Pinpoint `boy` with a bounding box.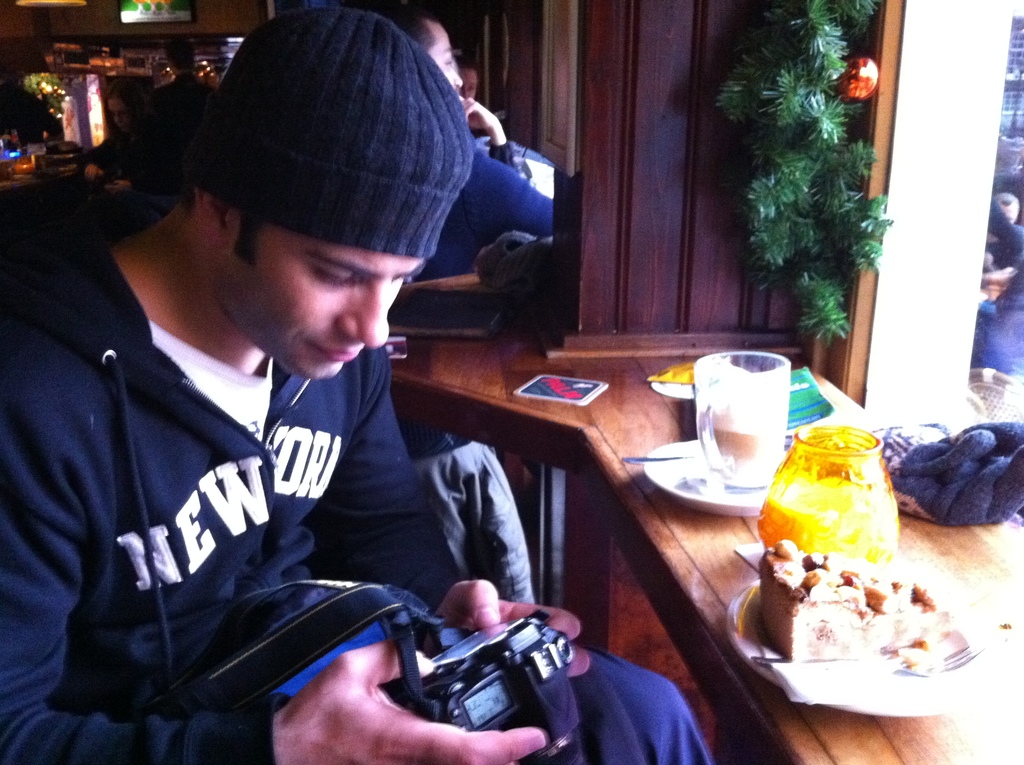
crop(968, 206, 1023, 363).
